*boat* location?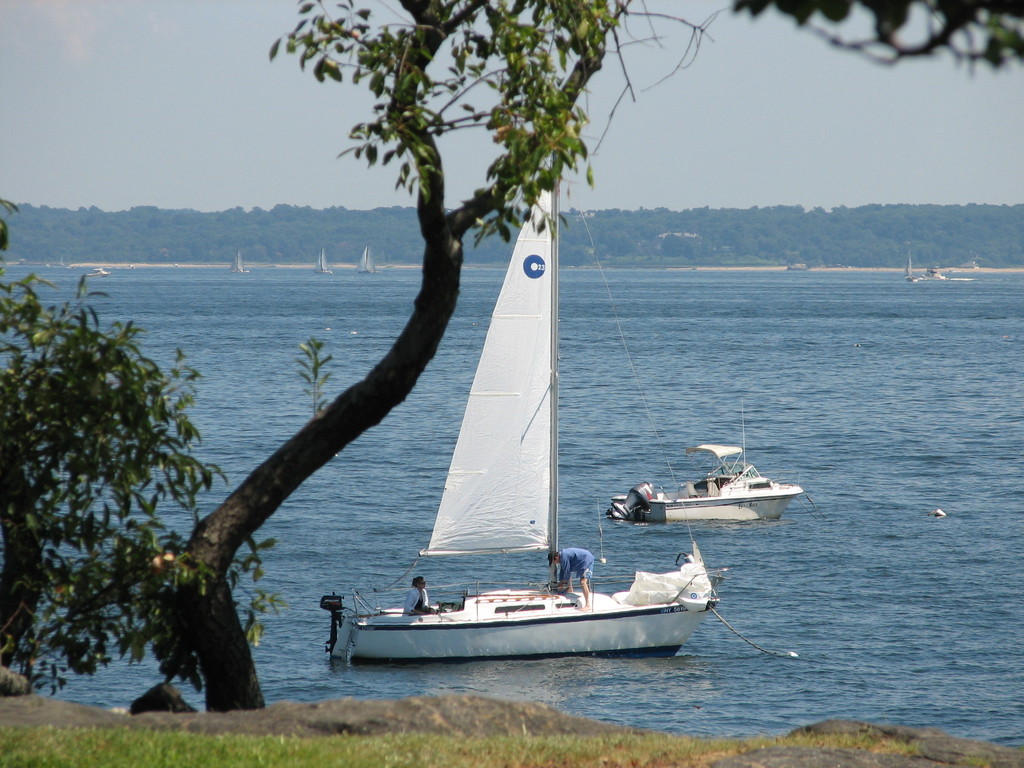
609, 440, 805, 525
